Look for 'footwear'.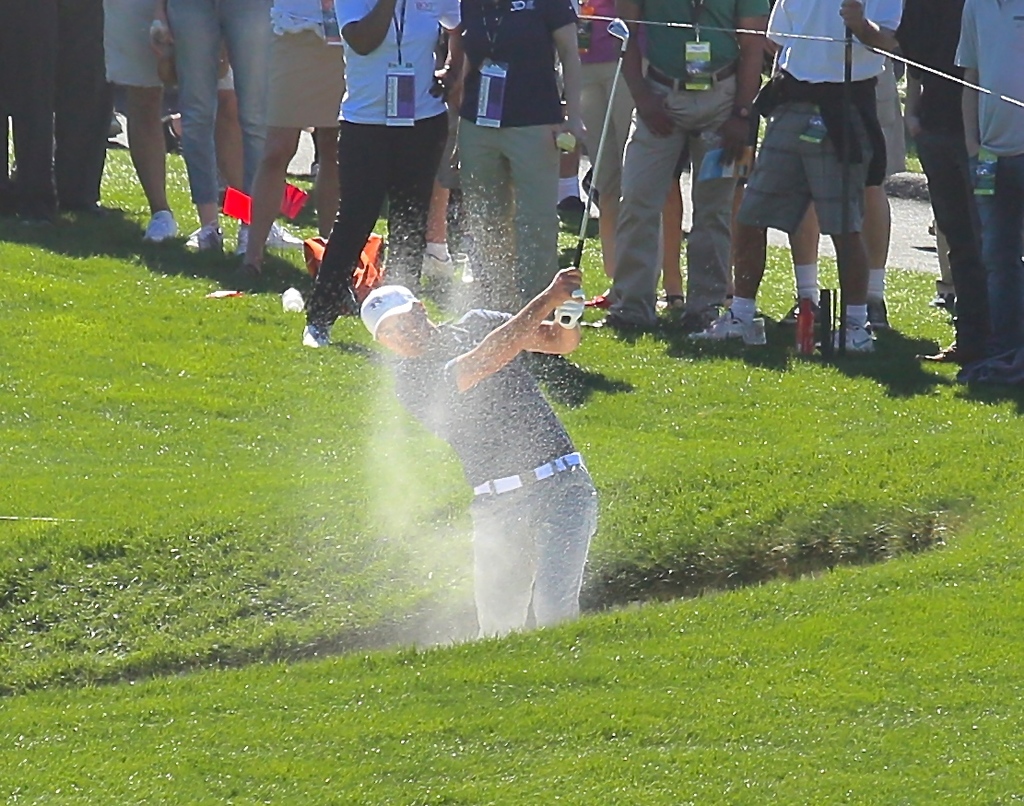
Found: BBox(296, 321, 326, 345).
